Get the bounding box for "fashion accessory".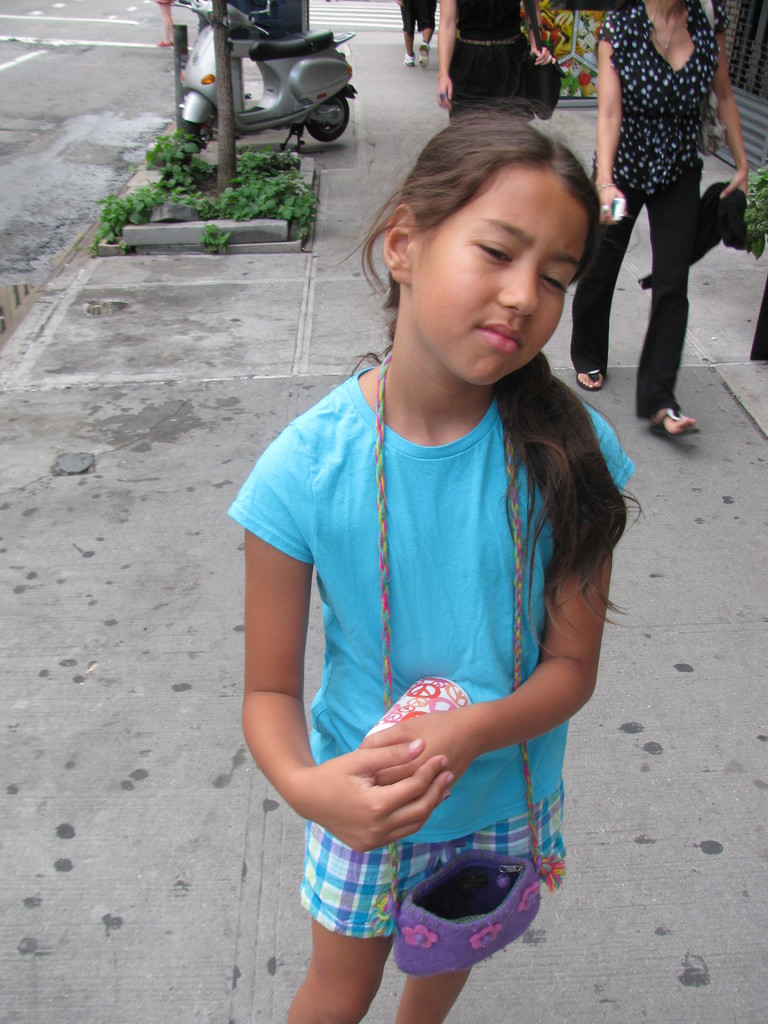
Rect(596, 199, 612, 214).
